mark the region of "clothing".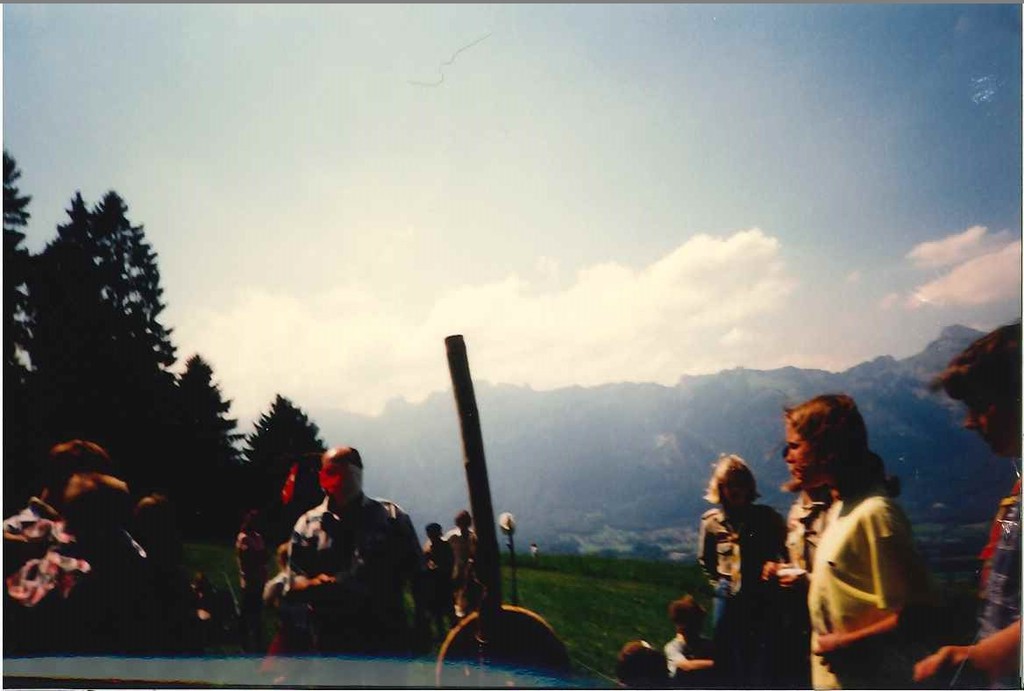
Region: 445, 526, 483, 635.
